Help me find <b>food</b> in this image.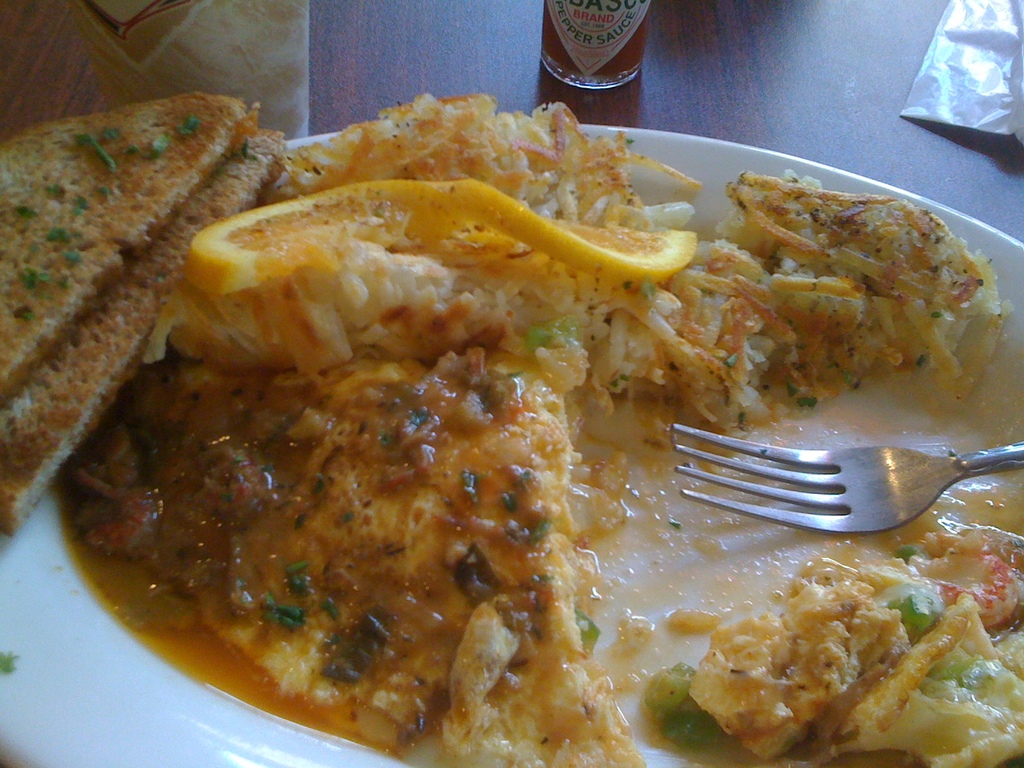
Found it: left=0, top=94, right=287, bottom=552.
